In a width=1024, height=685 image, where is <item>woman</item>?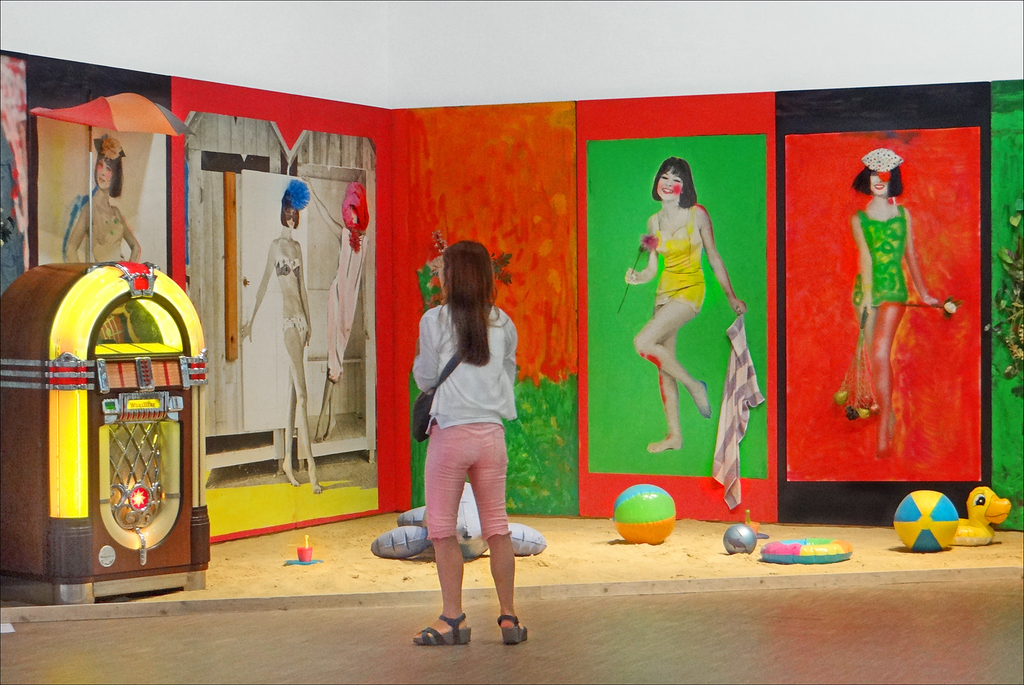
846 148 938 461.
